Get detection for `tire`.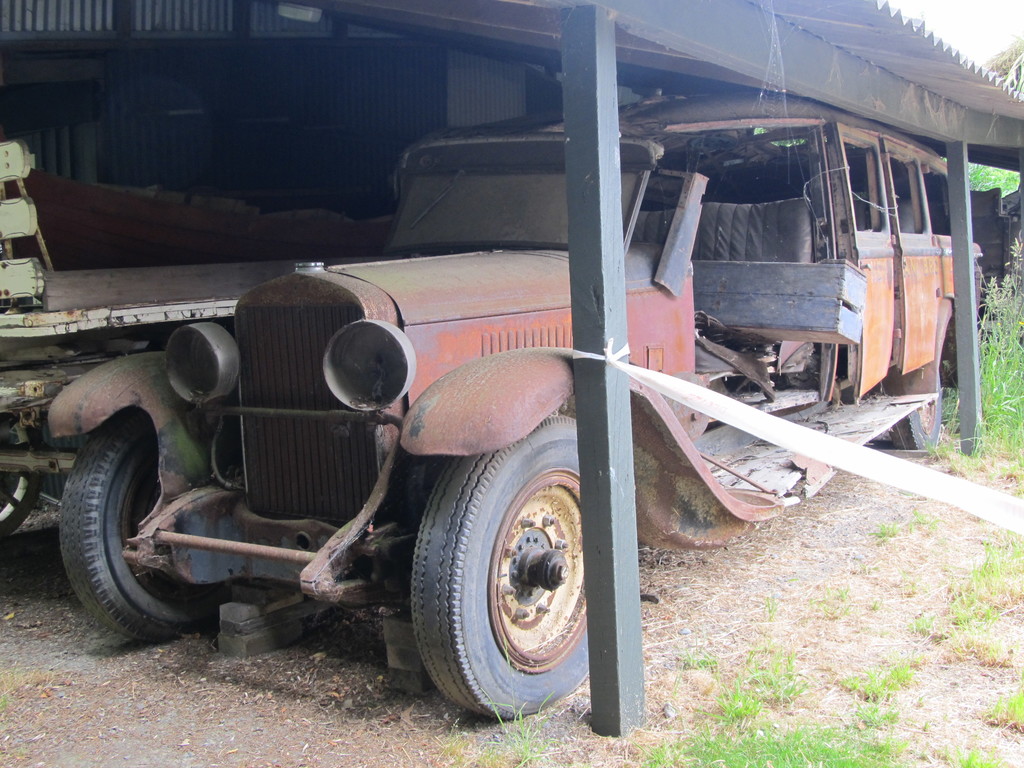
Detection: detection(60, 406, 232, 645).
